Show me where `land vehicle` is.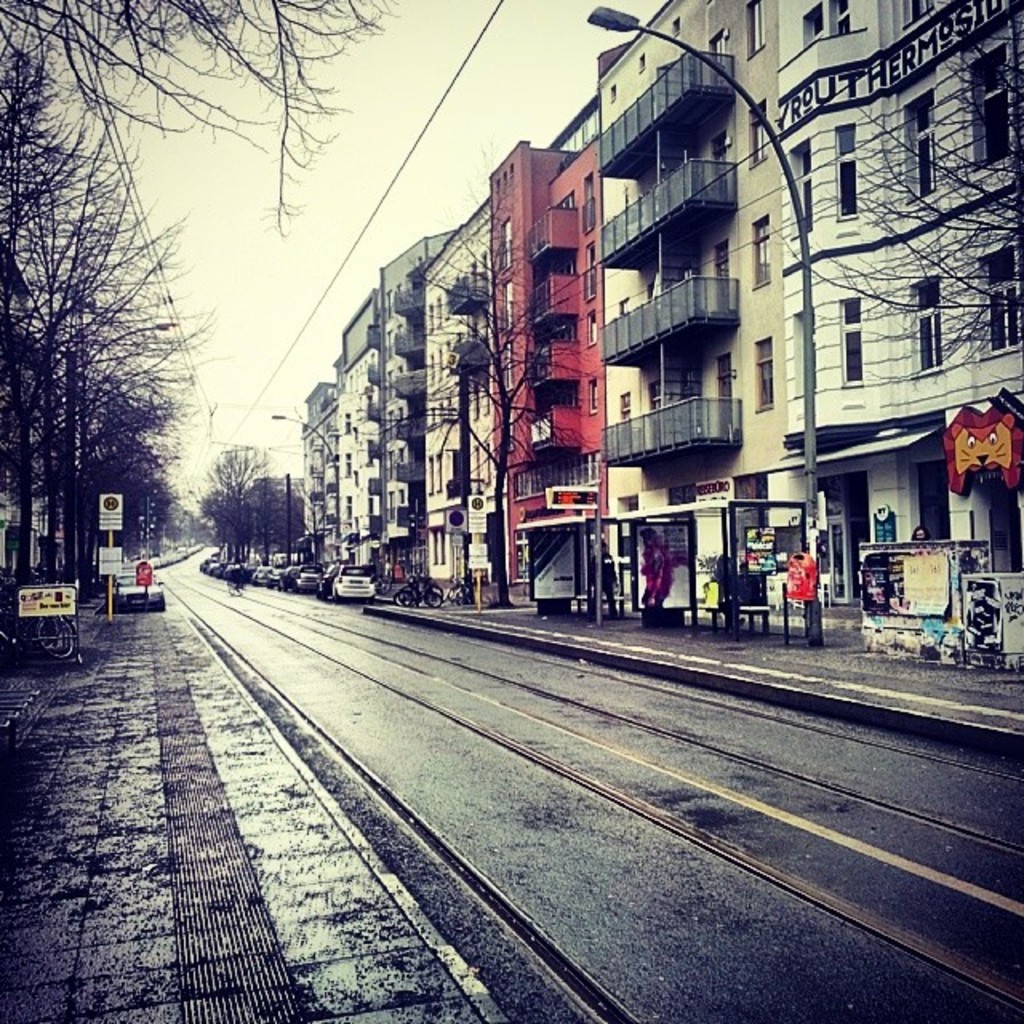
`land vehicle` is at box(286, 562, 325, 589).
